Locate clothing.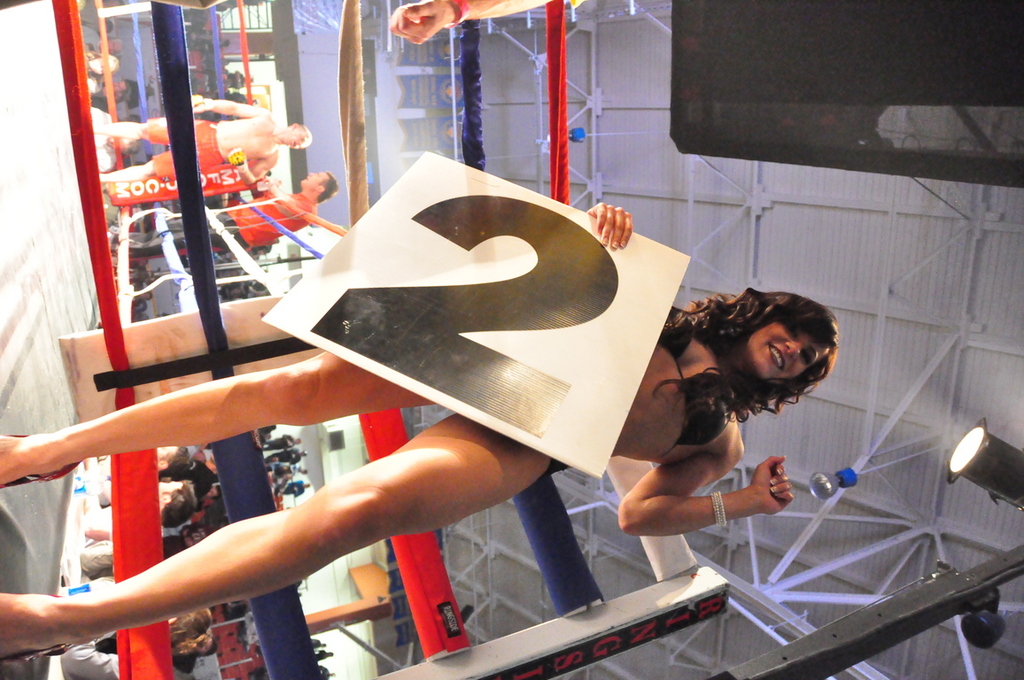
Bounding box: (left=656, top=299, right=733, bottom=468).
